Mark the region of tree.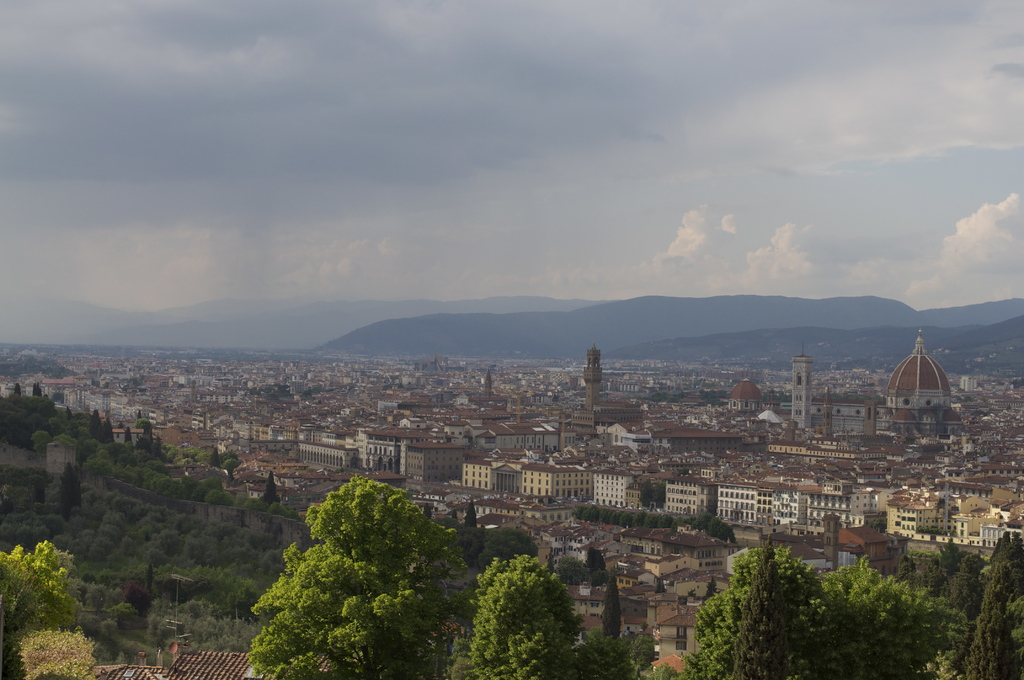
Region: box(248, 476, 469, 679).
